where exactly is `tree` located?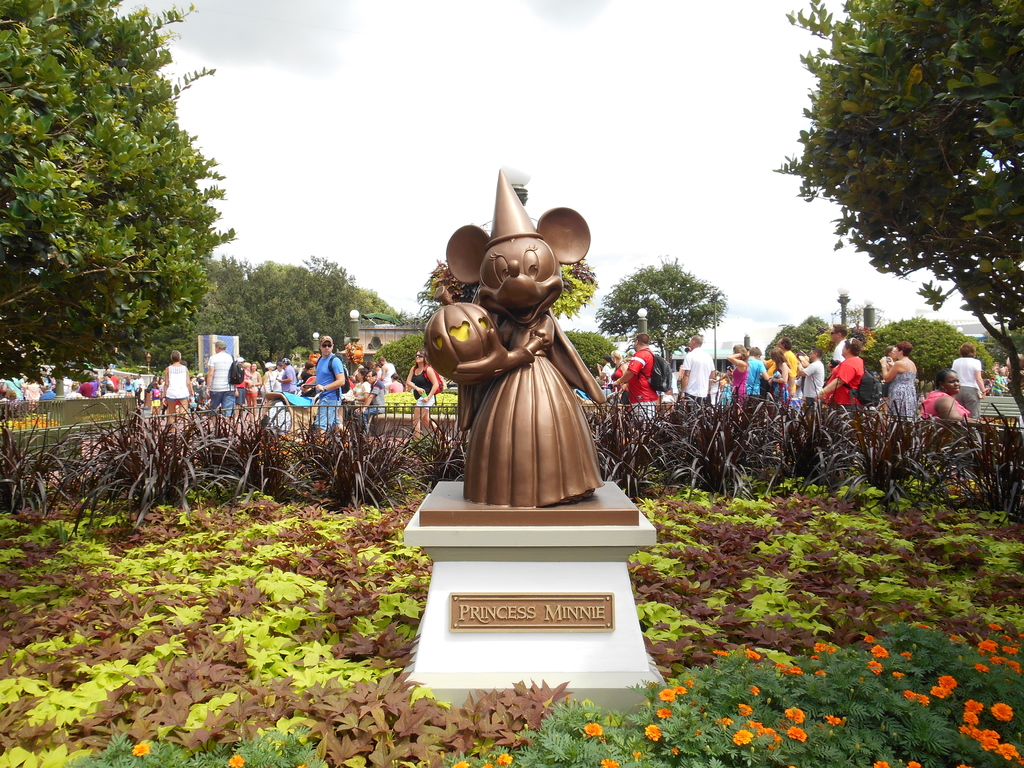
Its bounding box is 760:323:826:362.
